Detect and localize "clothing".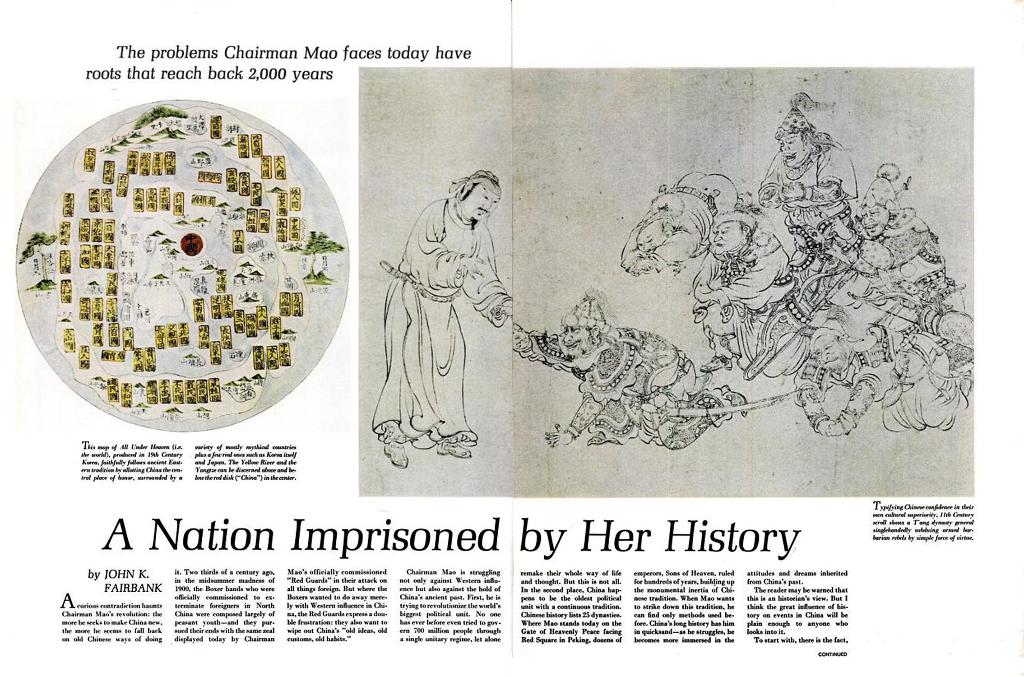
Localized at bbox=[811, 346, 968, 435].
